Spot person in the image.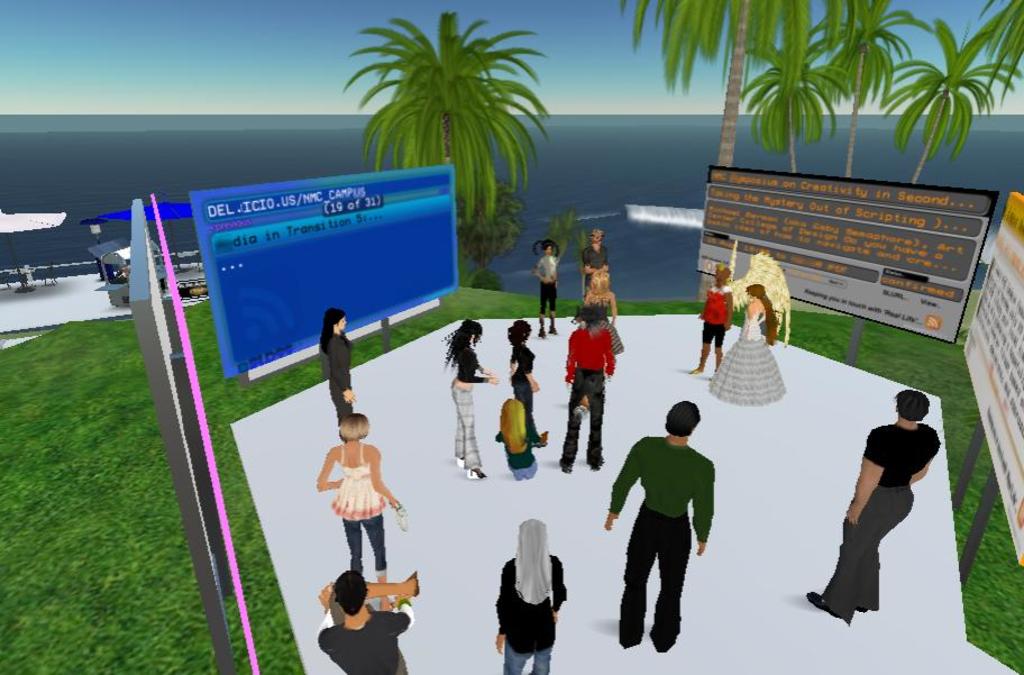
person found at 583:265:619:339.
